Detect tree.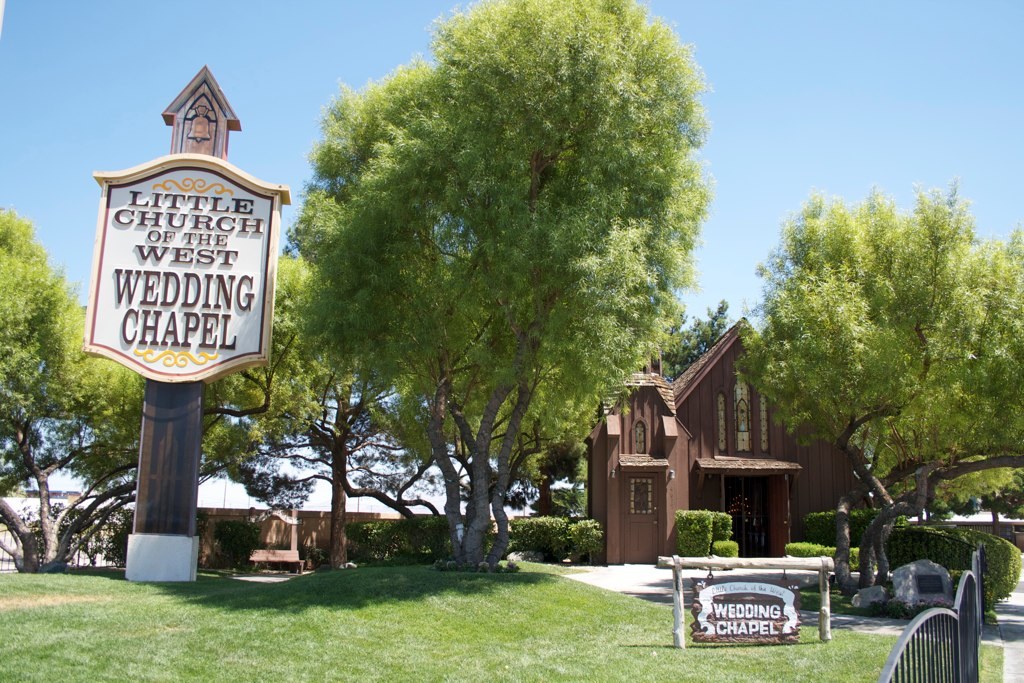
Detected at locate(729, 183, 1023, 582).
